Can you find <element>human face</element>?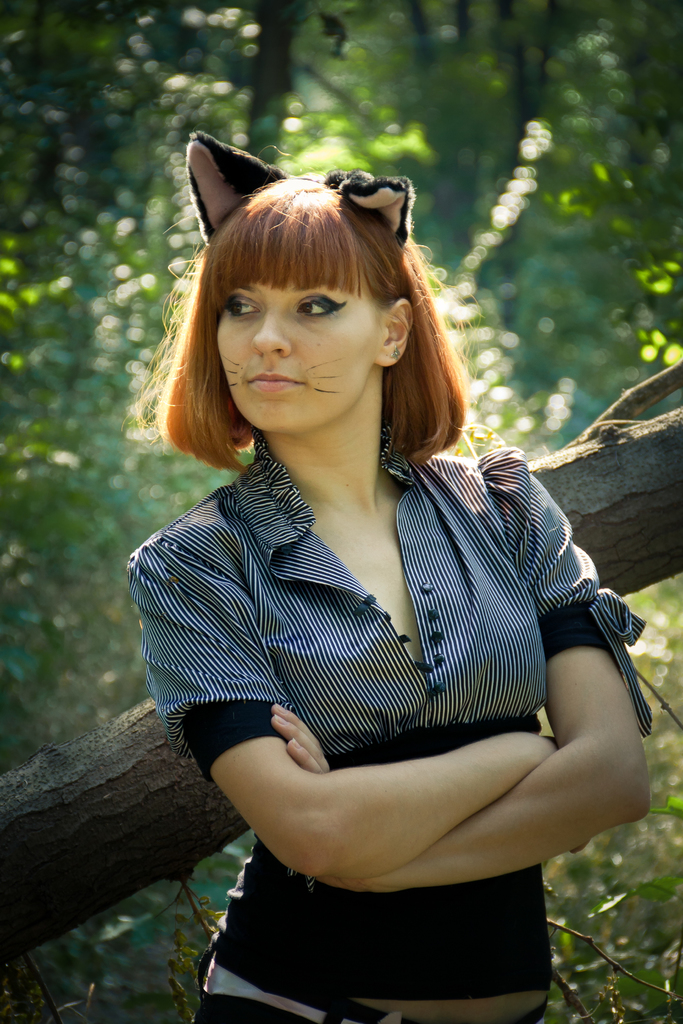
Yes, bounding box: (left=211, top=278, right=386, bottom=436).
